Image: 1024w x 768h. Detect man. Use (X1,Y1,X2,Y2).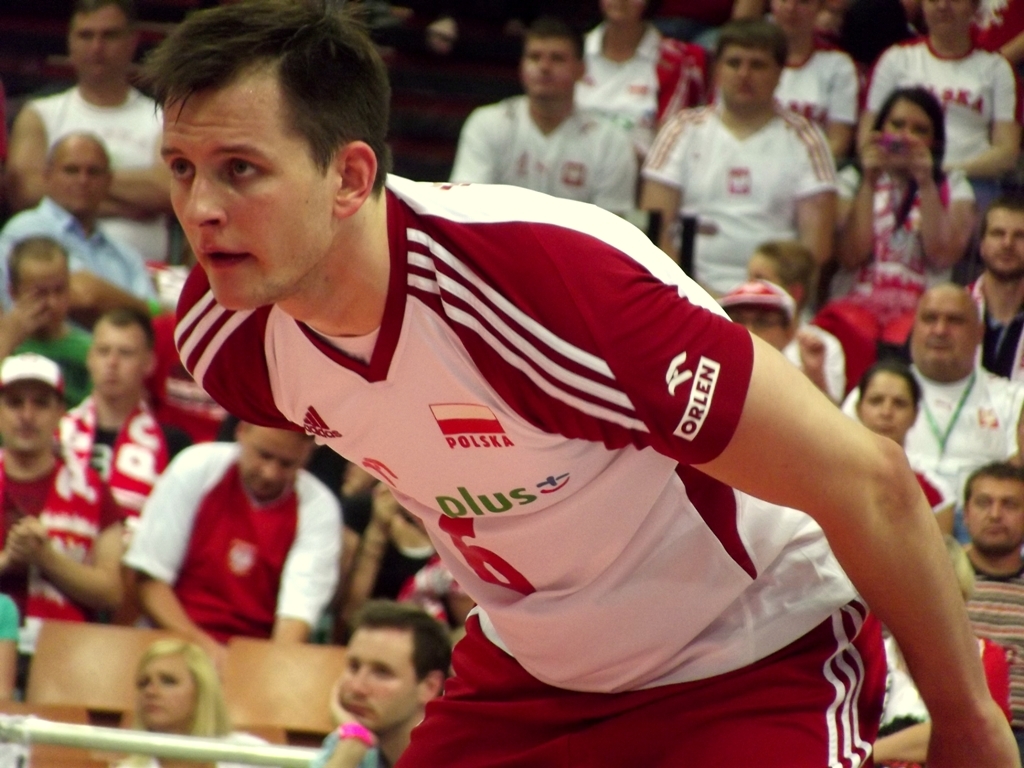
(962,206,1023,395).
